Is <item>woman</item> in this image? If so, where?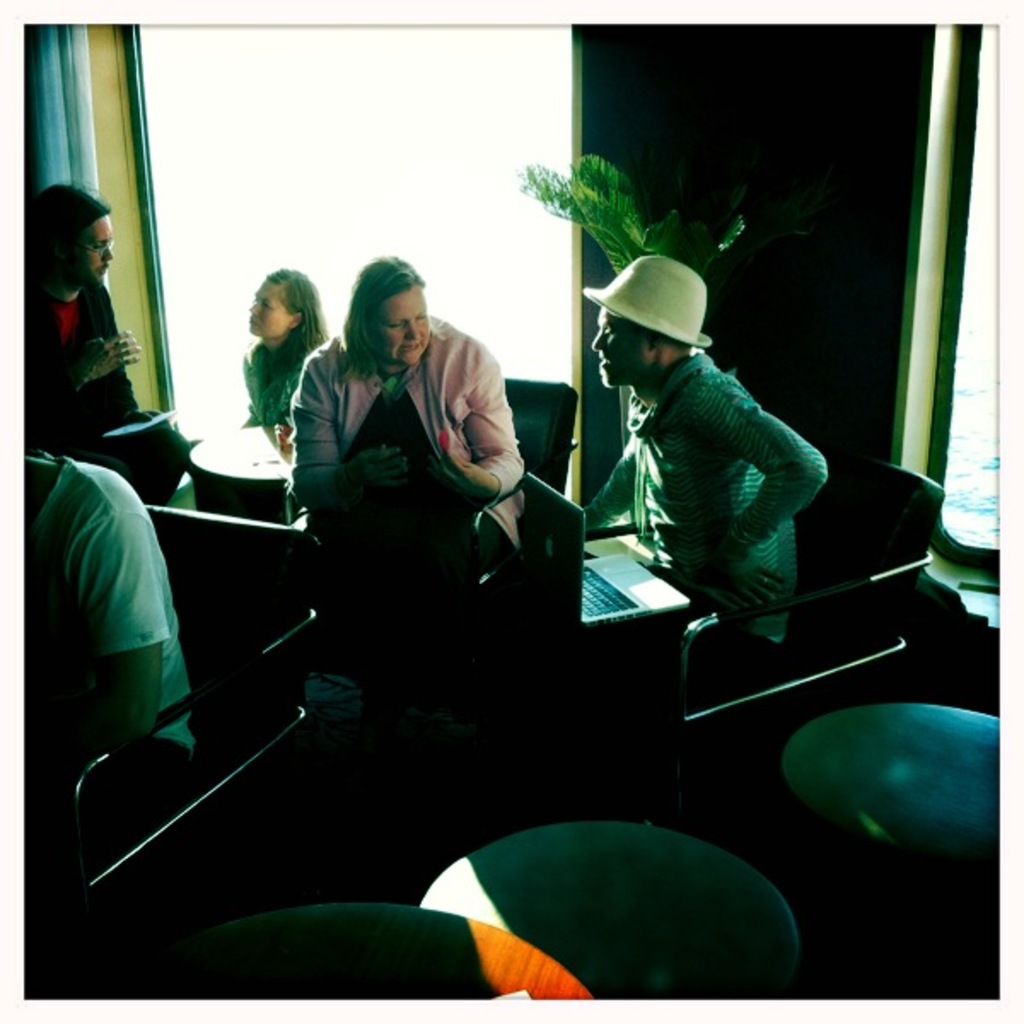
Yes, at left=295, top=251, right=522, bottom=580.
